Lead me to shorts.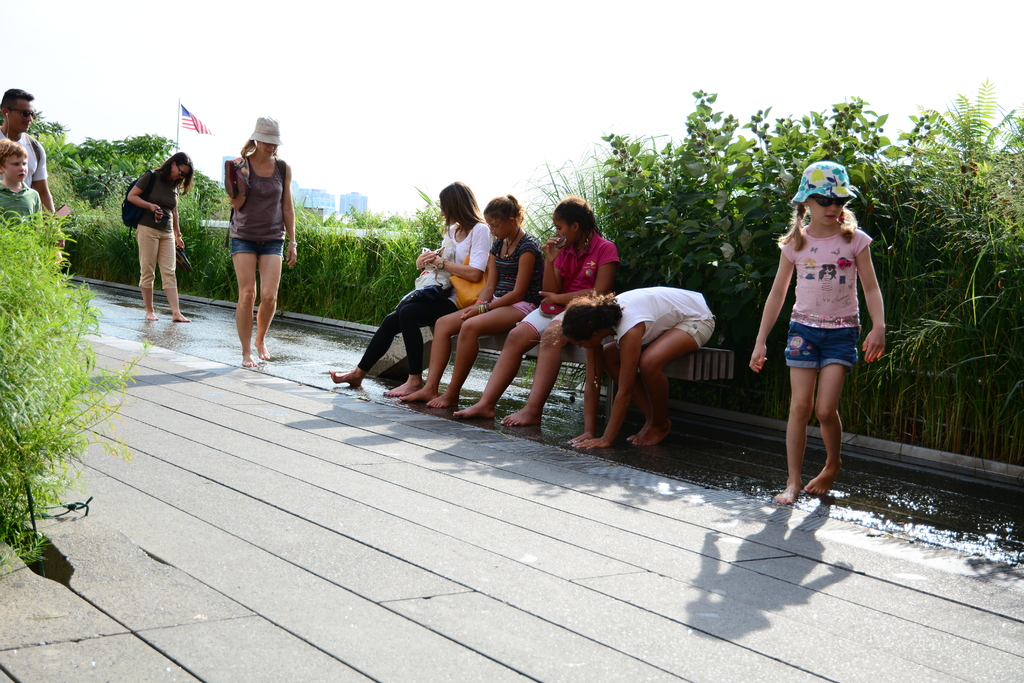
Lead to Rect(493, 294, 533, 318).
